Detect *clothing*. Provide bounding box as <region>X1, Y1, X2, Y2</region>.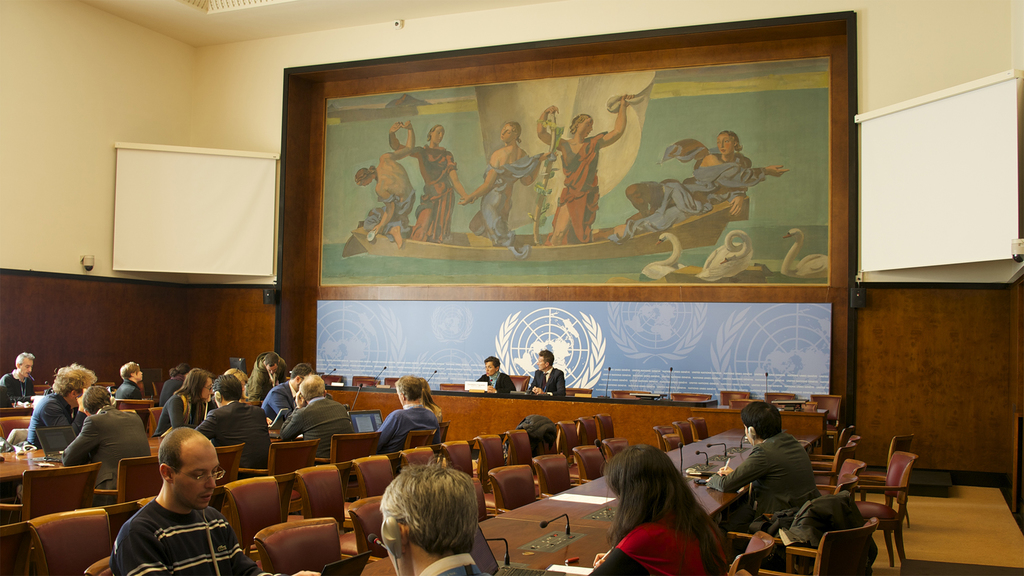
<region>366, 403, 446, 457</region>.
